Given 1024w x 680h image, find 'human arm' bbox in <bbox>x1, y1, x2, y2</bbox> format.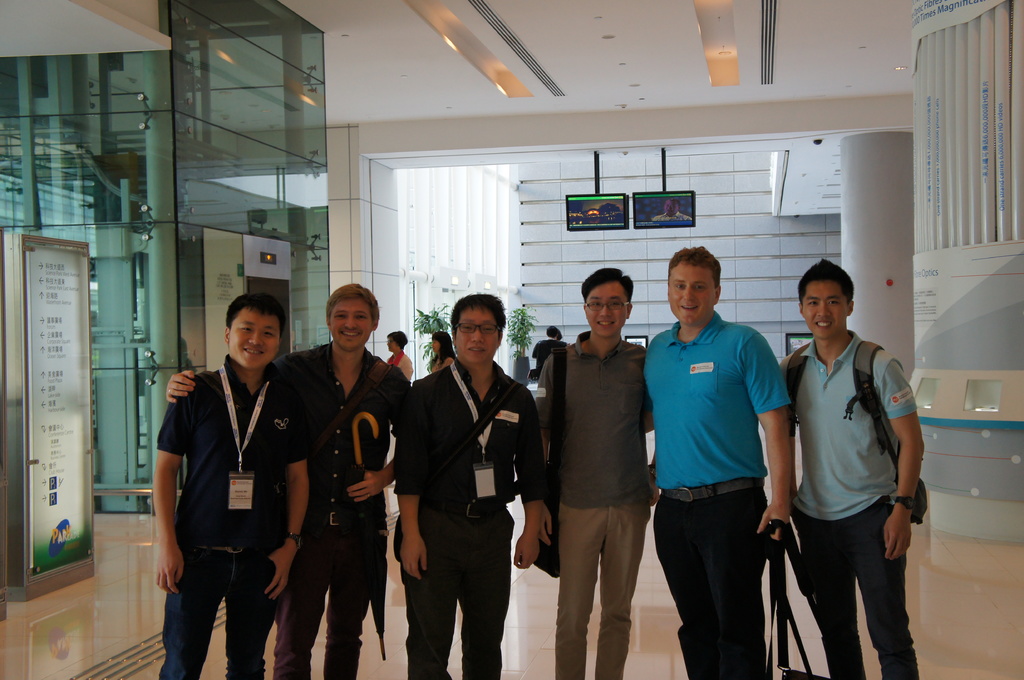
<bbox>879, 358, 929, 565</bbox>.
